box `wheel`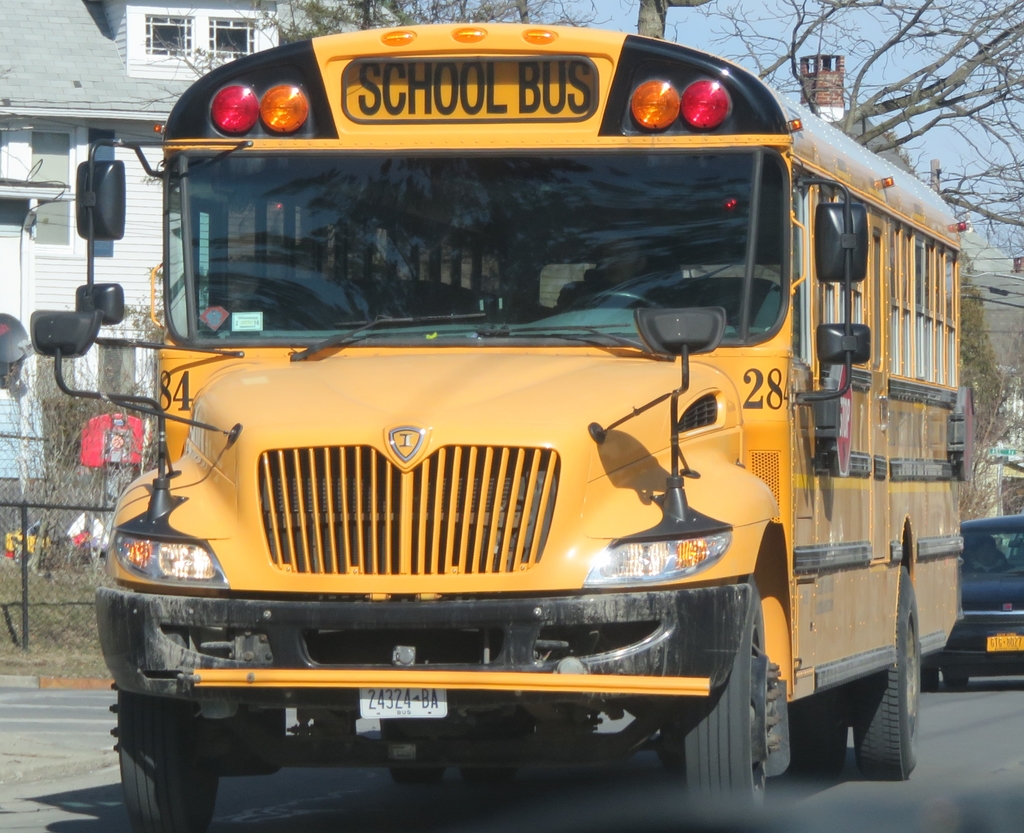
region(548, 286, 659, 321)
